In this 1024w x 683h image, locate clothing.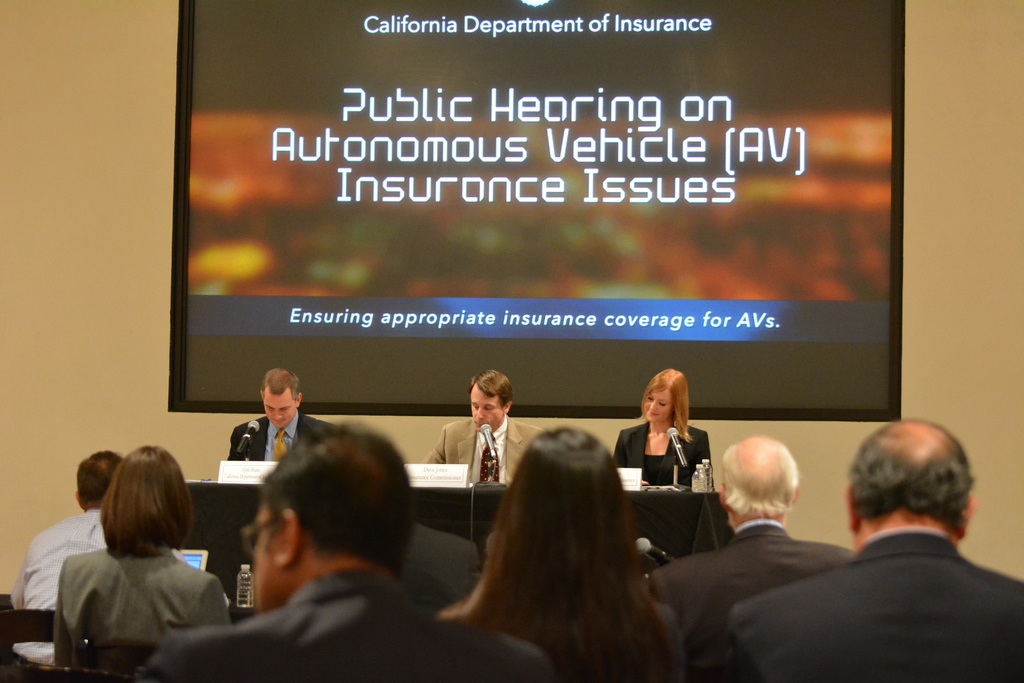
Bounding box: bbox(15, 506, 118, 613).
